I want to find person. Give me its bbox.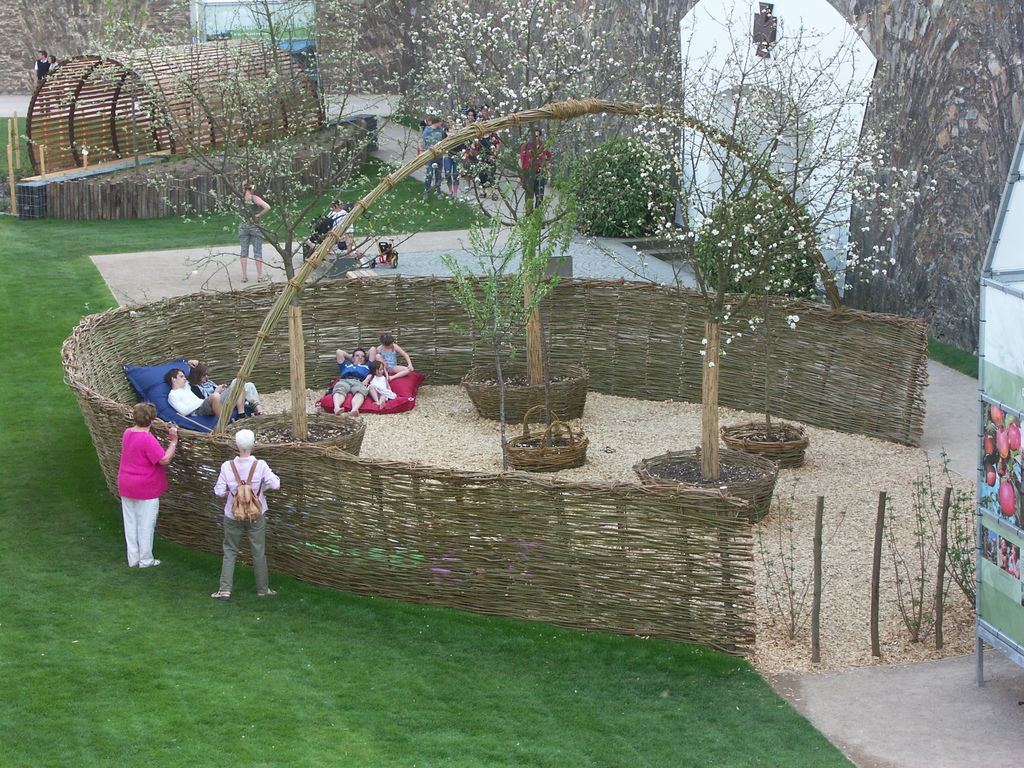
l=116, t=400, r=178, b=568.
